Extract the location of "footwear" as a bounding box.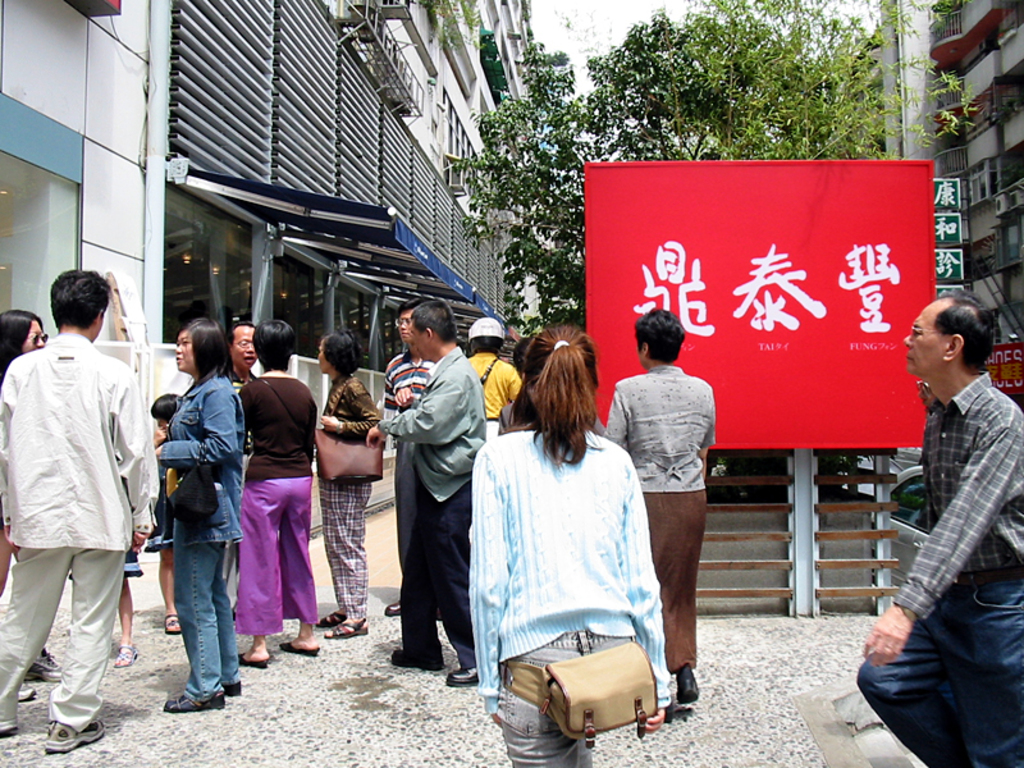
[385, 603, 401, 618].
